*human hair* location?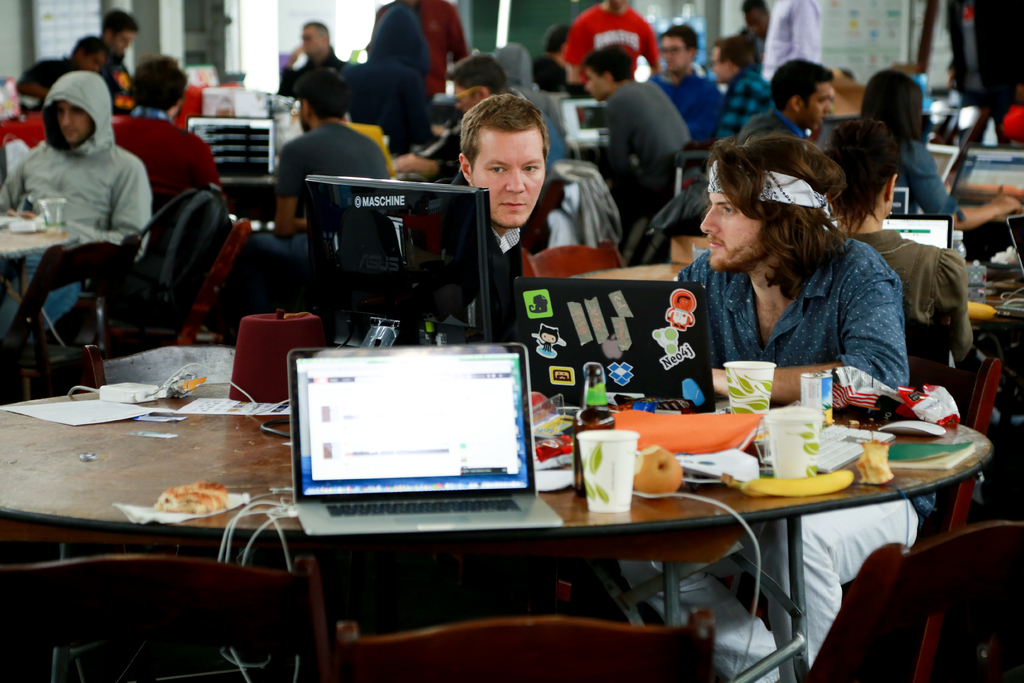
detection(579, 43, 635, 82)
